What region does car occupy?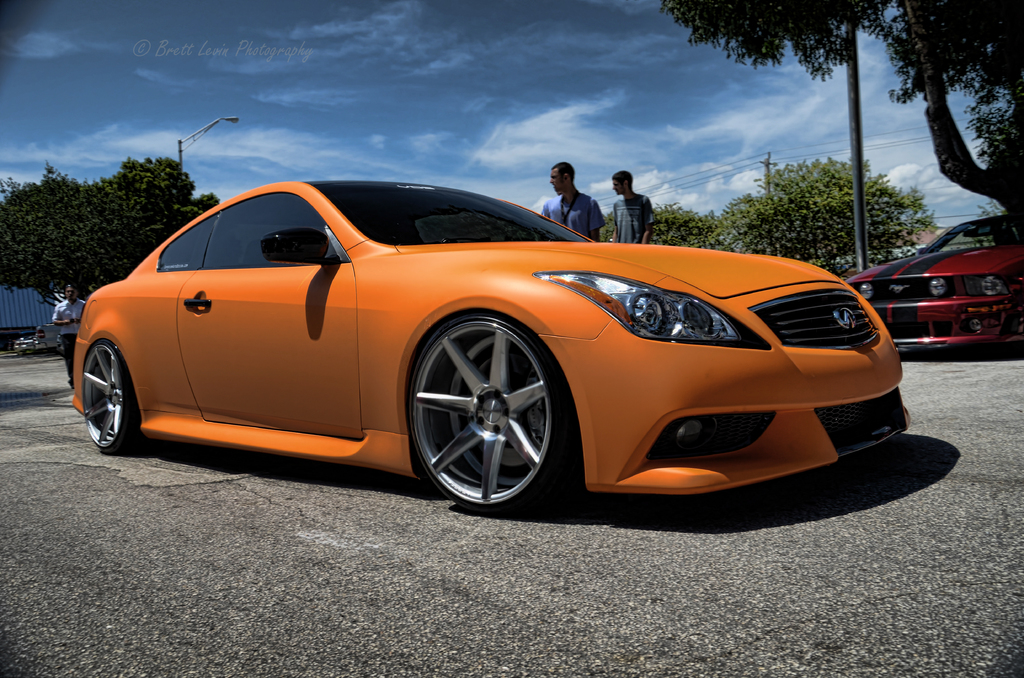
x1=33, y1=321, x2=61, y2=349.
